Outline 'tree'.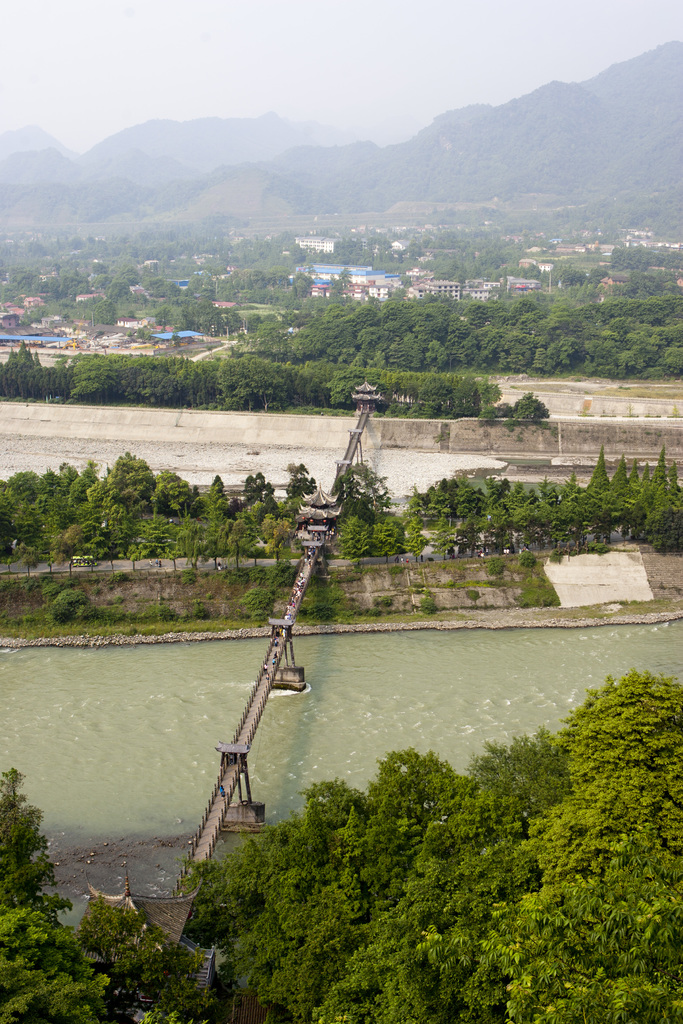
Outline: left=530, top=479, right=553, bottom=549.
